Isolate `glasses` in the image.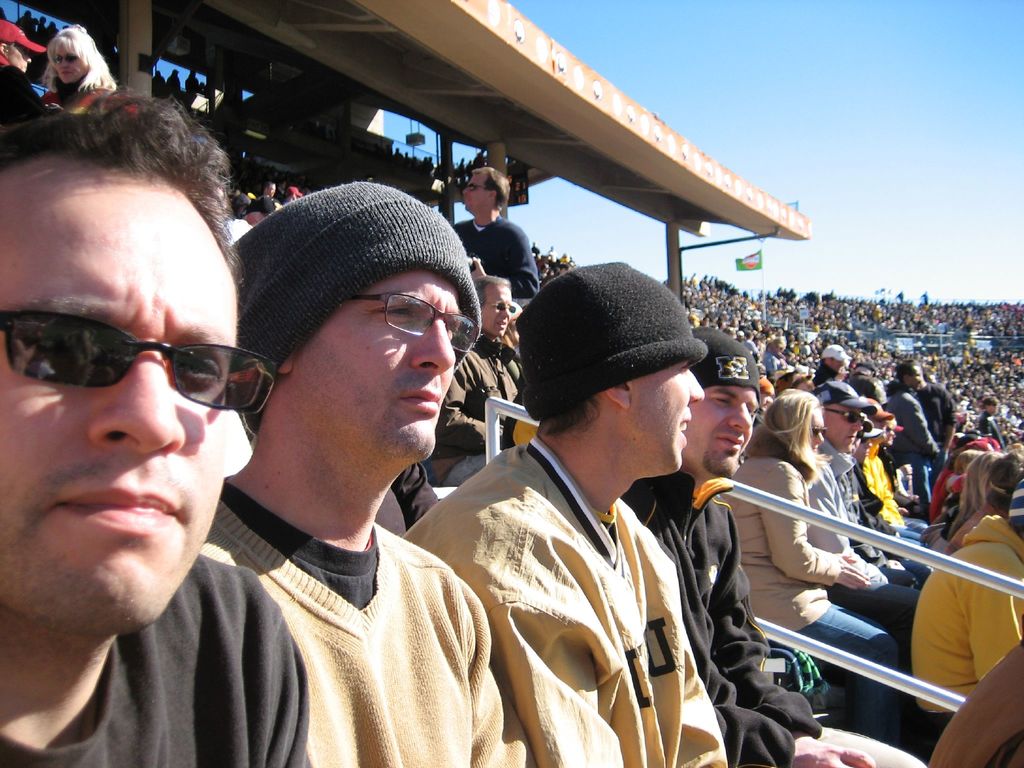
Isolated region: bbox=(13, 308, 279, 423).
